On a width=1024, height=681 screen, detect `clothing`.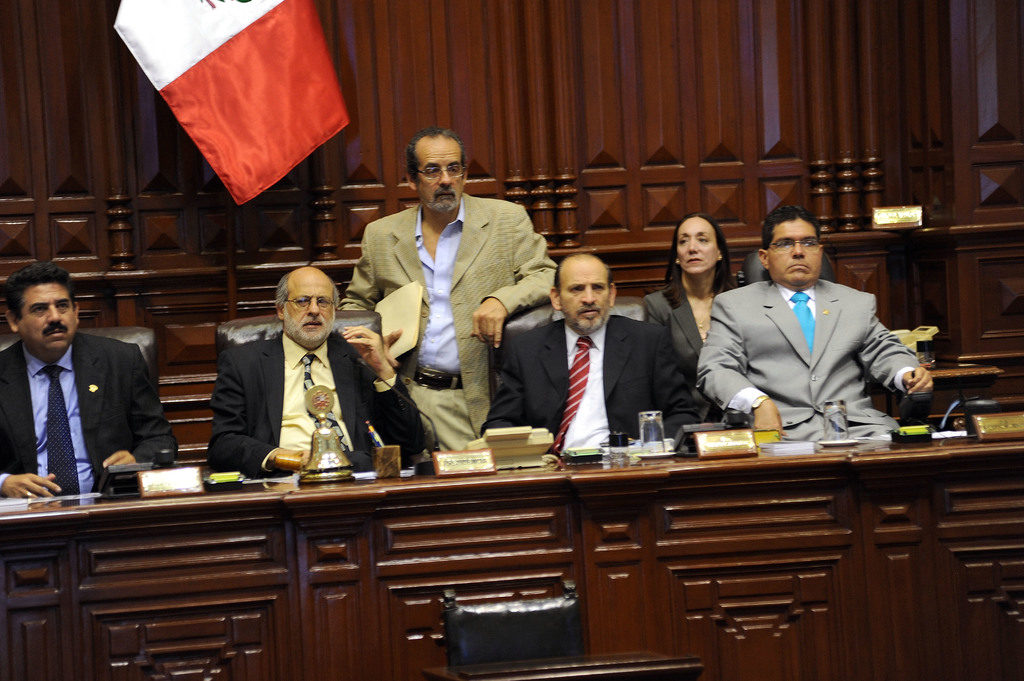
Rect(632, 276, 752, 437).
